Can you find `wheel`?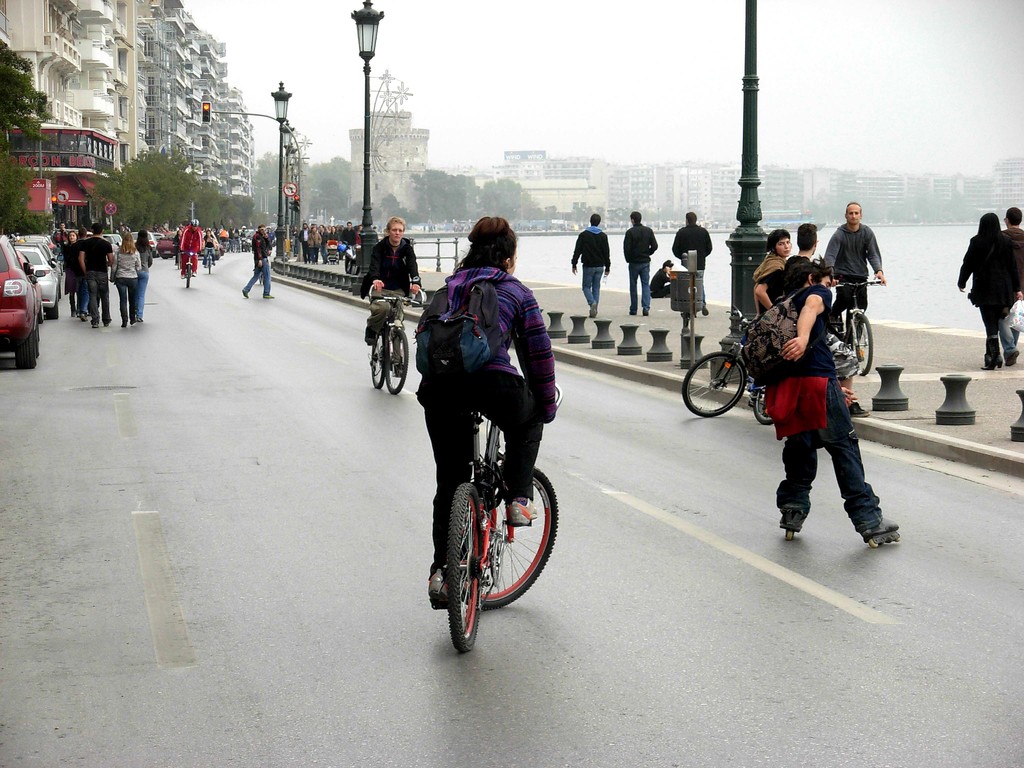
Yes, bounding box: [x1=683, y1=352, x2=748, y2=416].
